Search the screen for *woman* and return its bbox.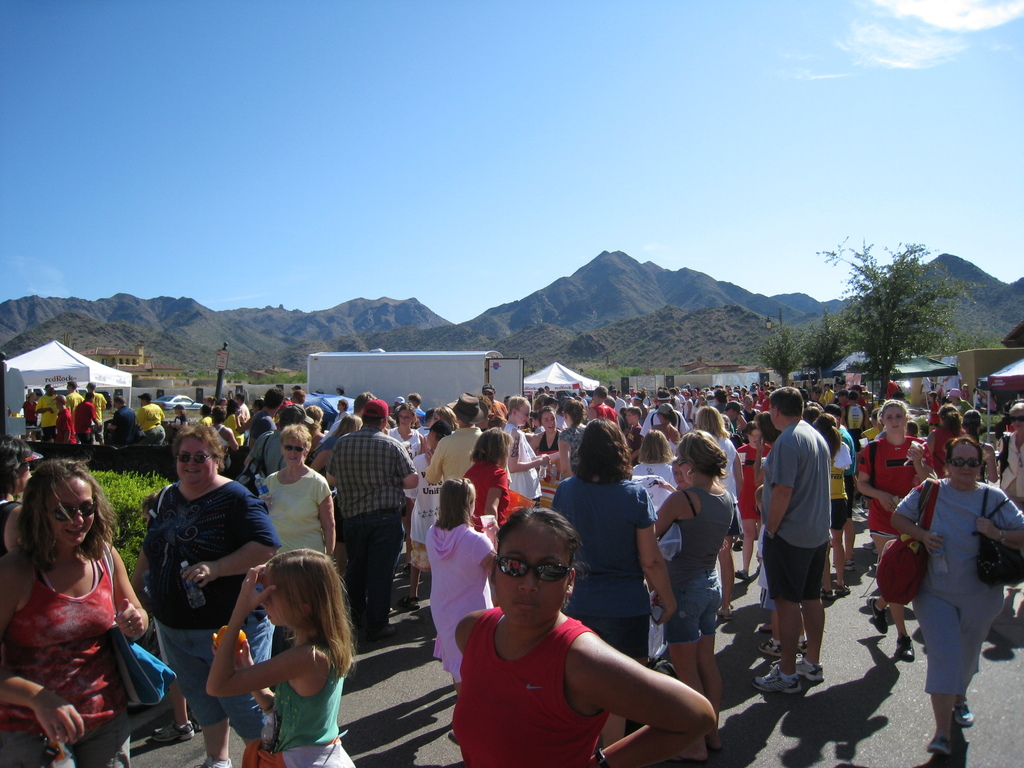
Found: bbox=(857, 399, 935, 665).
